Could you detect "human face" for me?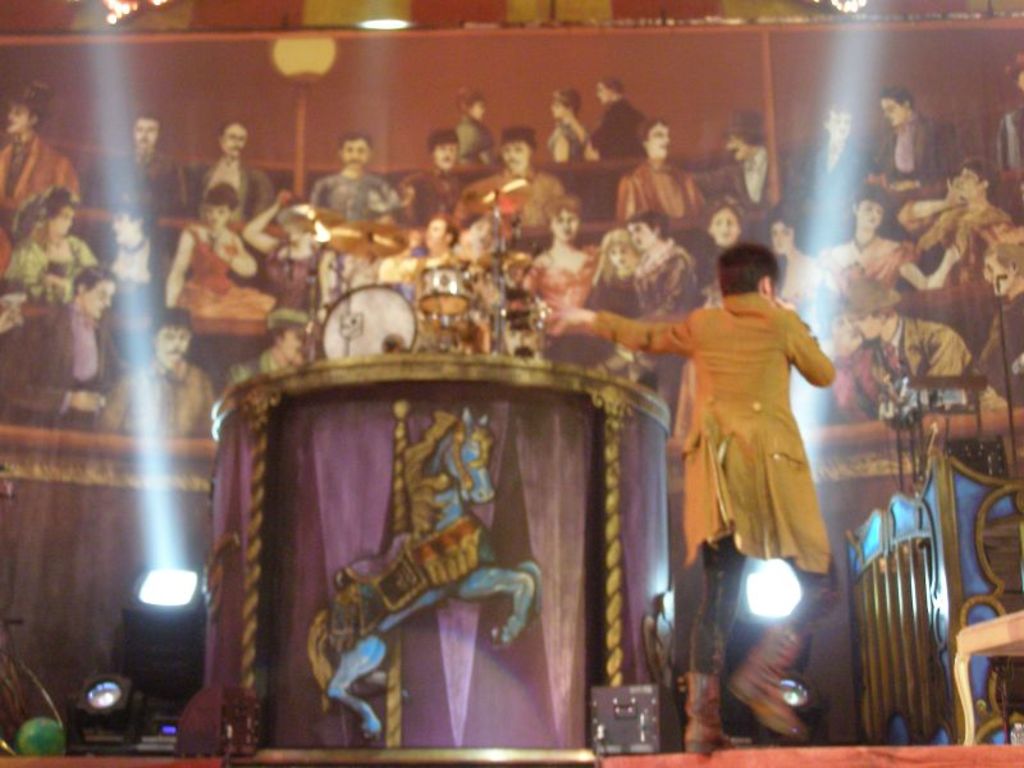
Detection result: 724:132:749:161.
